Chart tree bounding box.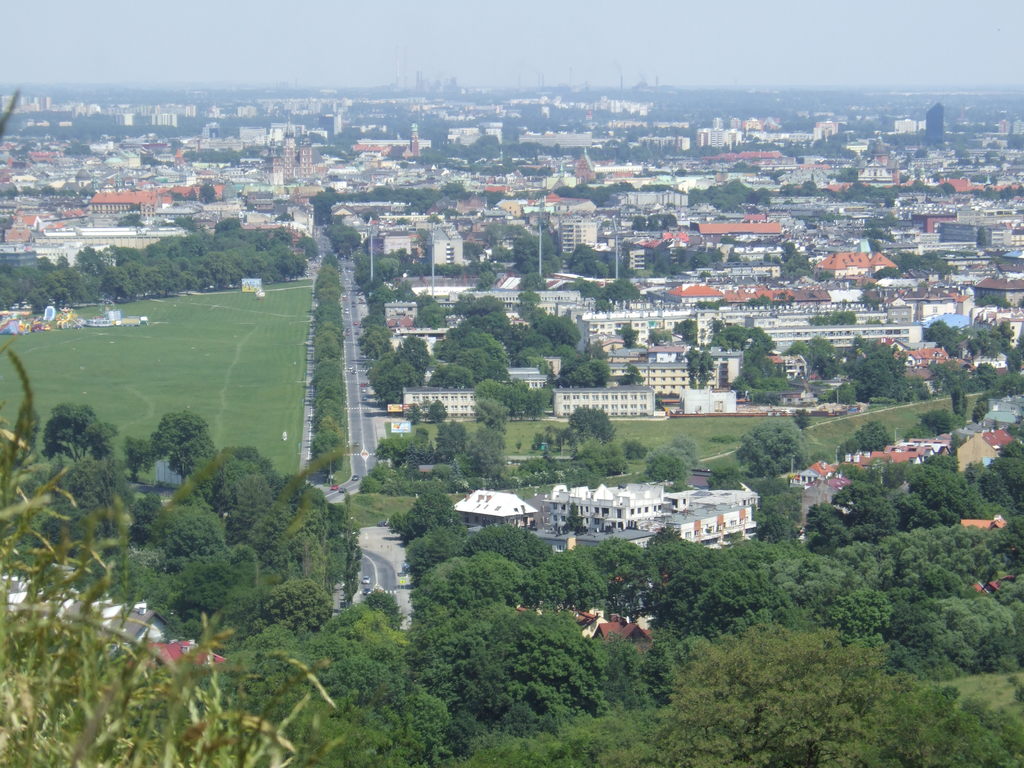
Charted: BBox(611, 531, 717, 627).
